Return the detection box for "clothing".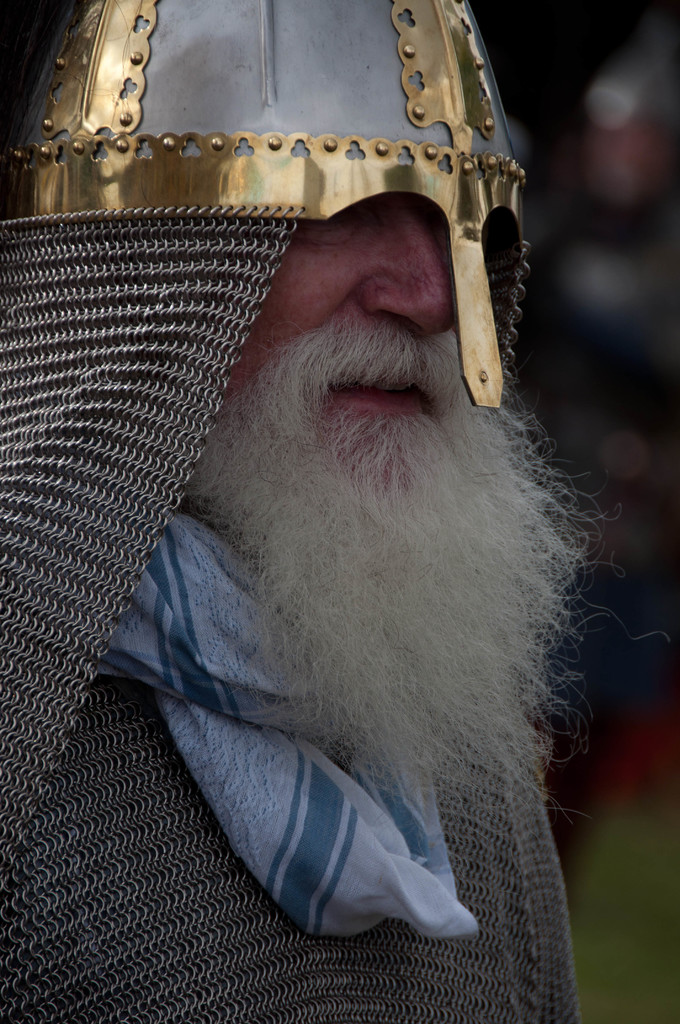
{"x1": 95, "y1": 385, "x2": 578, "y2": 944}.
